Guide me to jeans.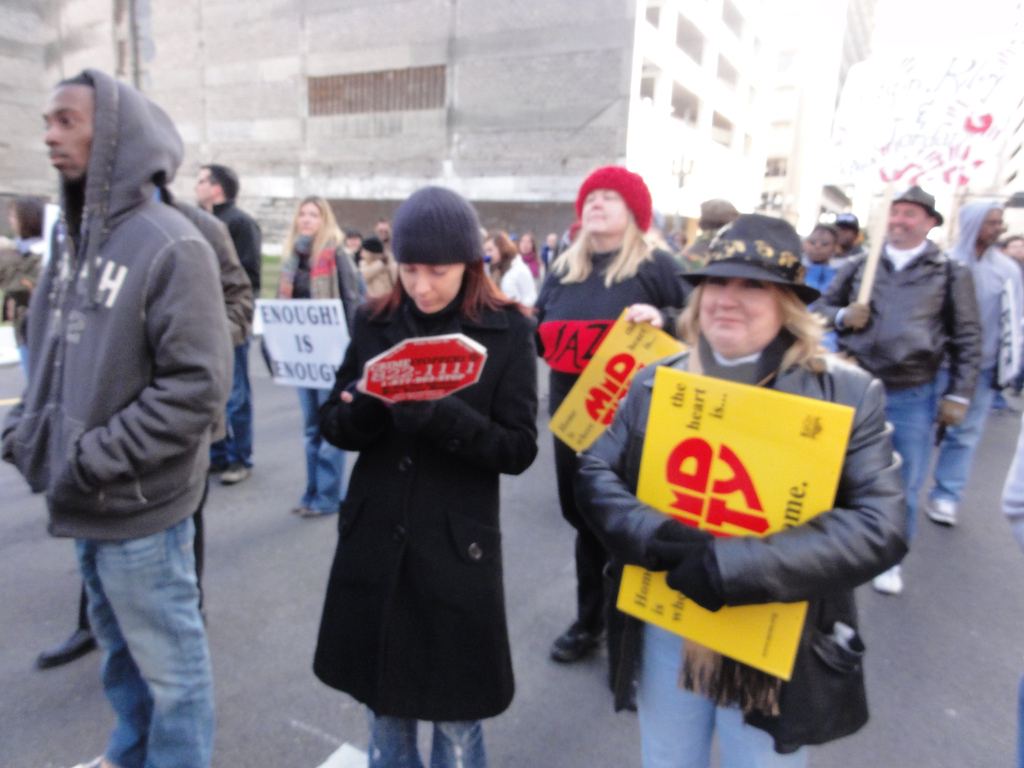
Guidance: x1=644 y1=620 x2=803 y2=767.
